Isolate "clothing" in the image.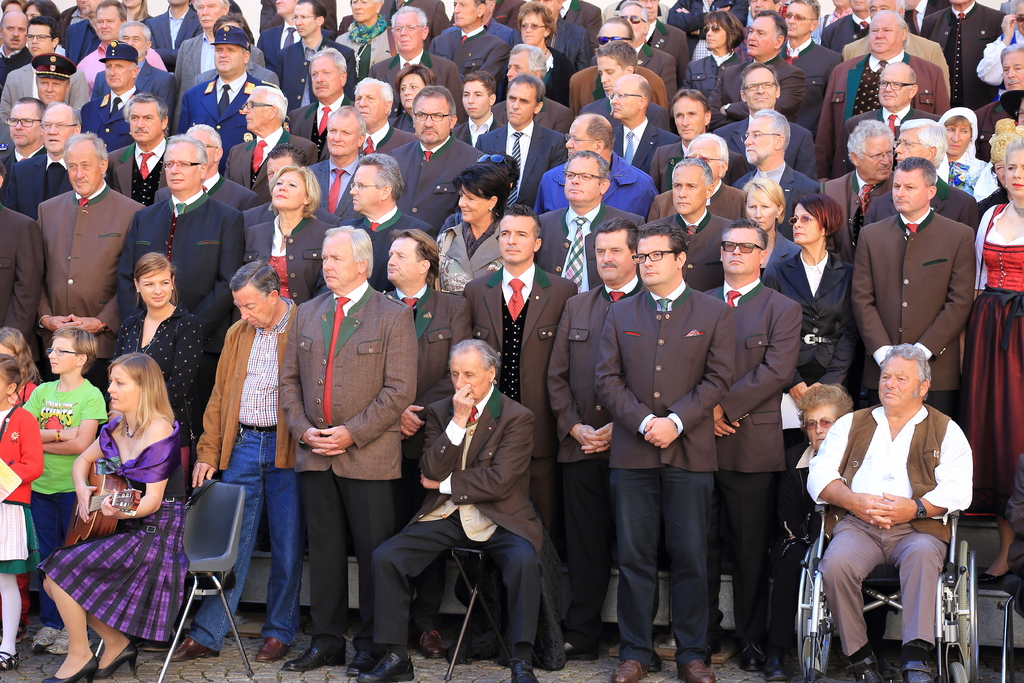
Isolated region: l=801, t=403, r=974, b=650.
